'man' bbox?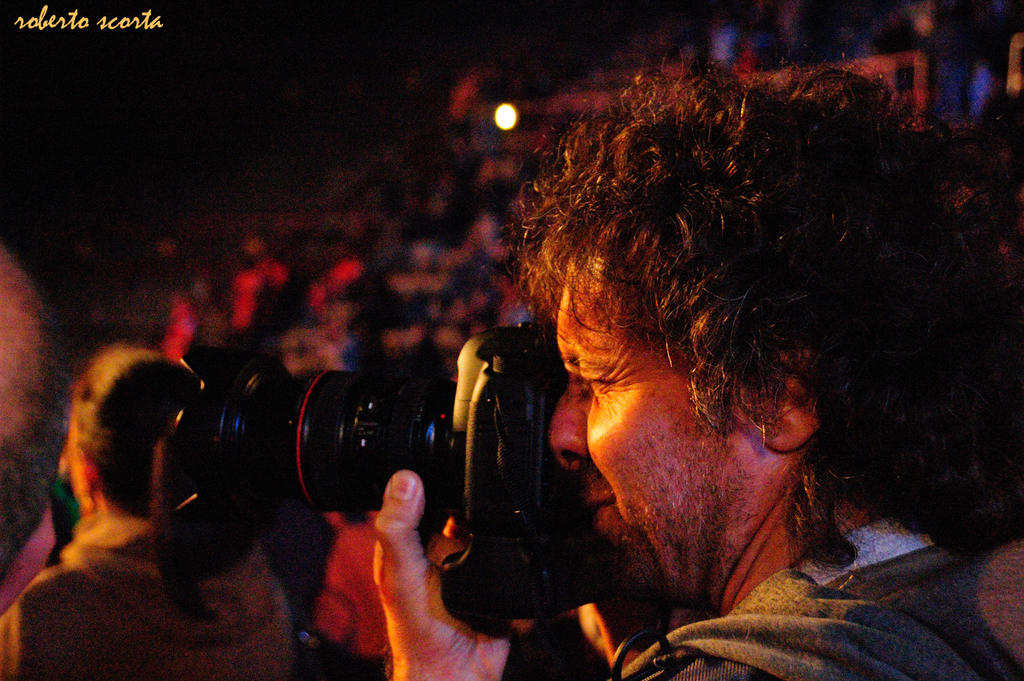
box(468, 219, 997, 663)
